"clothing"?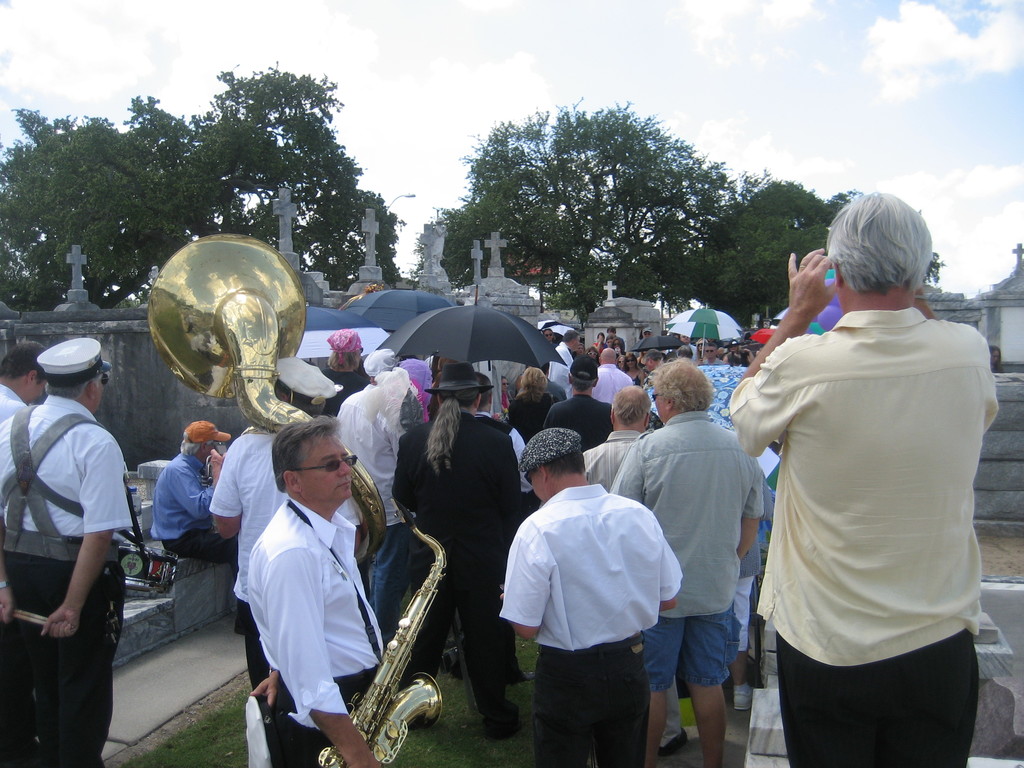
317/366/369/410
